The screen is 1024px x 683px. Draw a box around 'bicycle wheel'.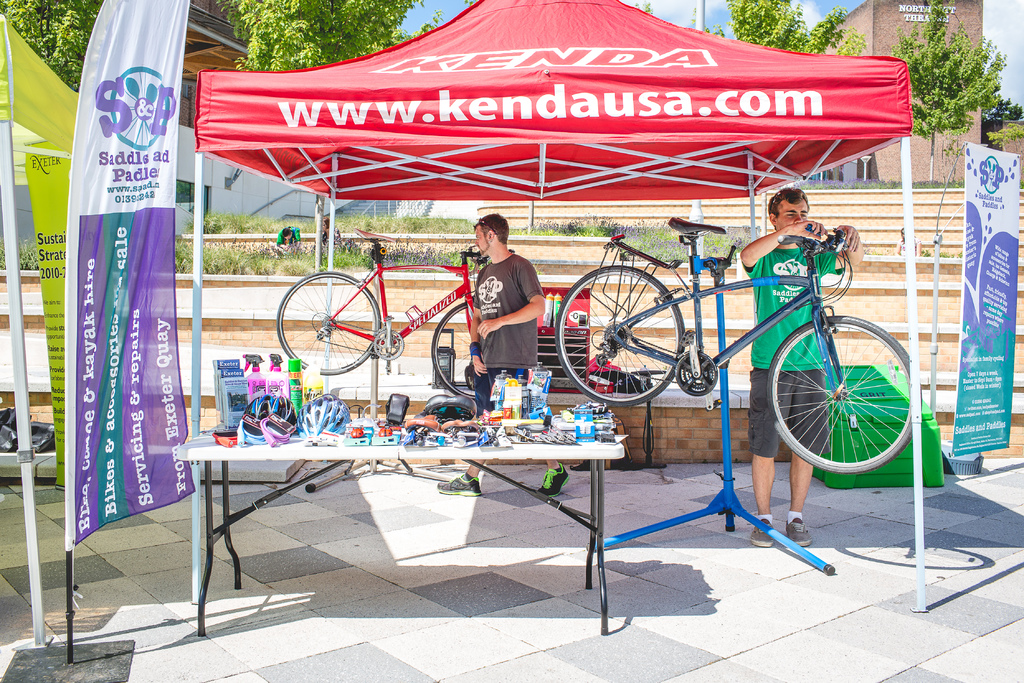
rect(556, 264, 685, 408).
